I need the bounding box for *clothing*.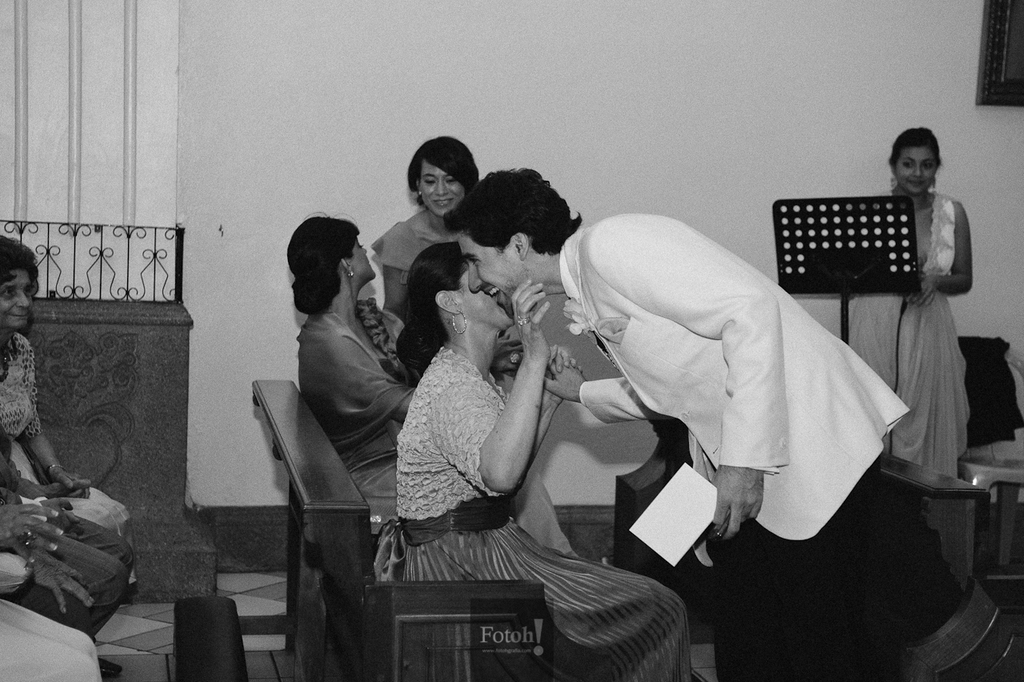
Here it is: 385/343/693/681.
